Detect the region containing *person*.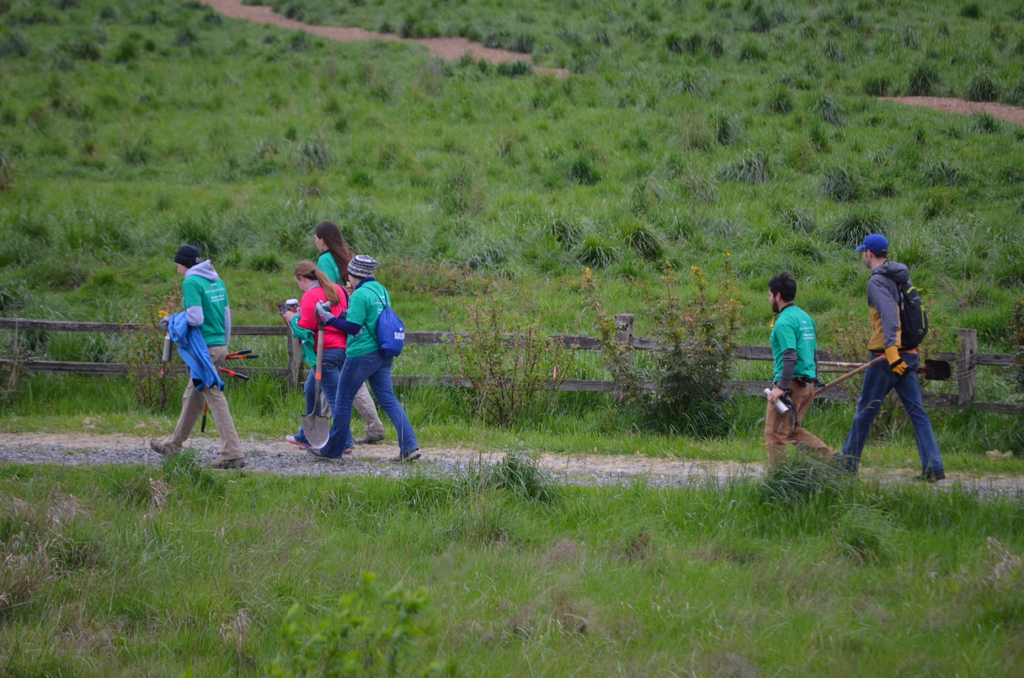
761, 270, 838, 478.
